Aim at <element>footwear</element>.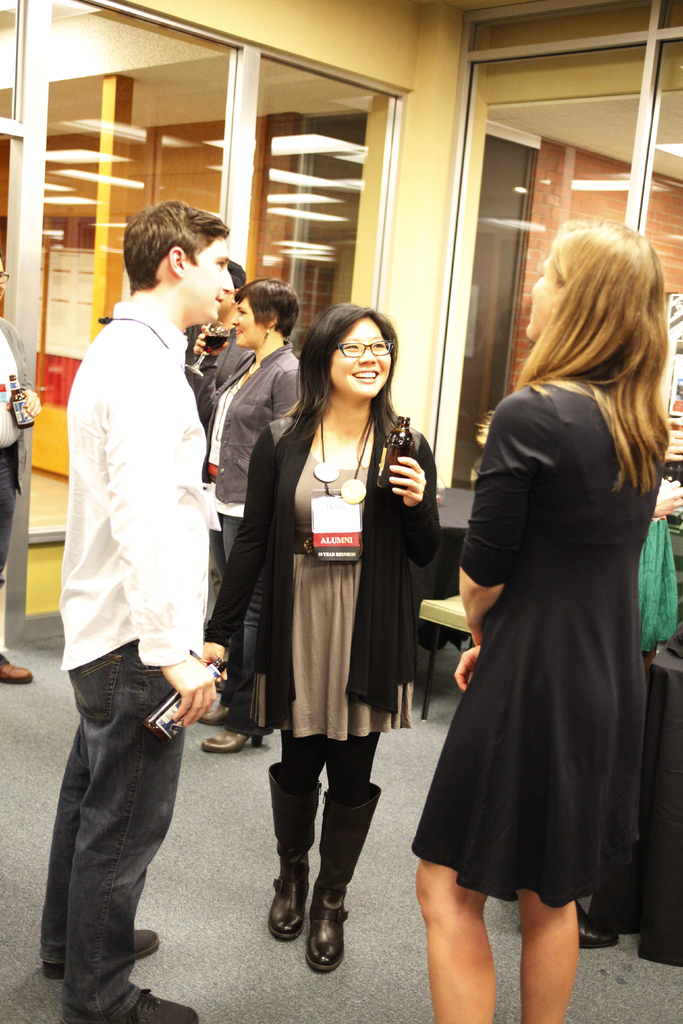
Aimed at (x1=108, y1=991, x2=200, y2=1023).
